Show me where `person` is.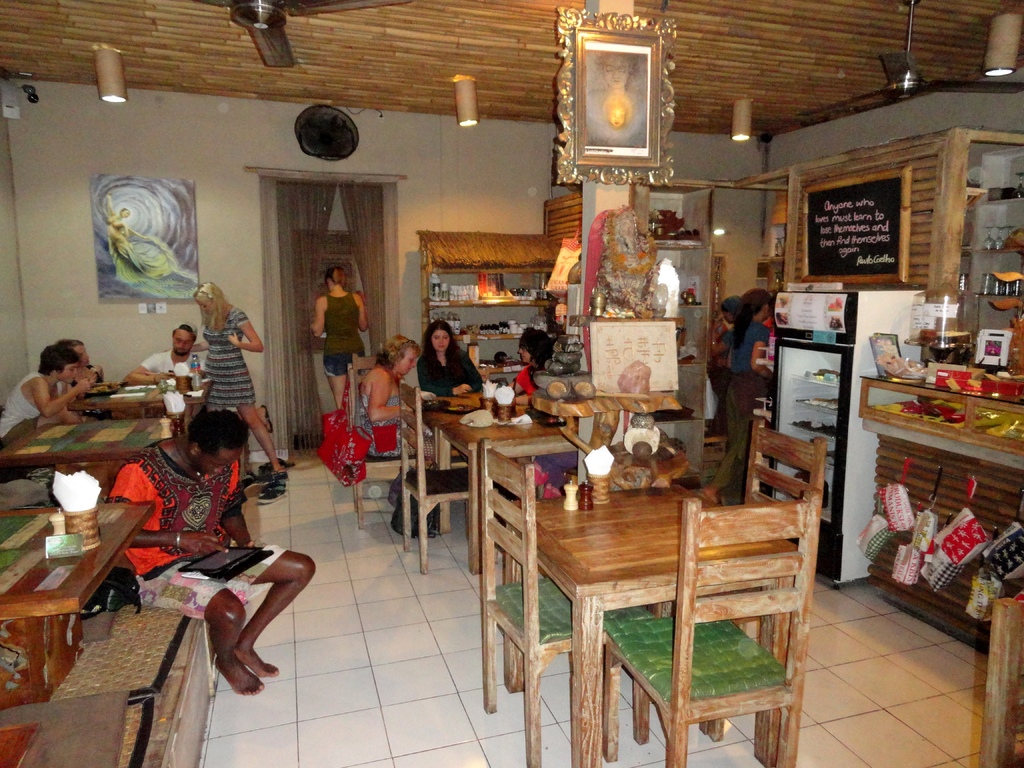
`person` is at pyautogui.locateOnScreen(714, 292, 740, 358).
